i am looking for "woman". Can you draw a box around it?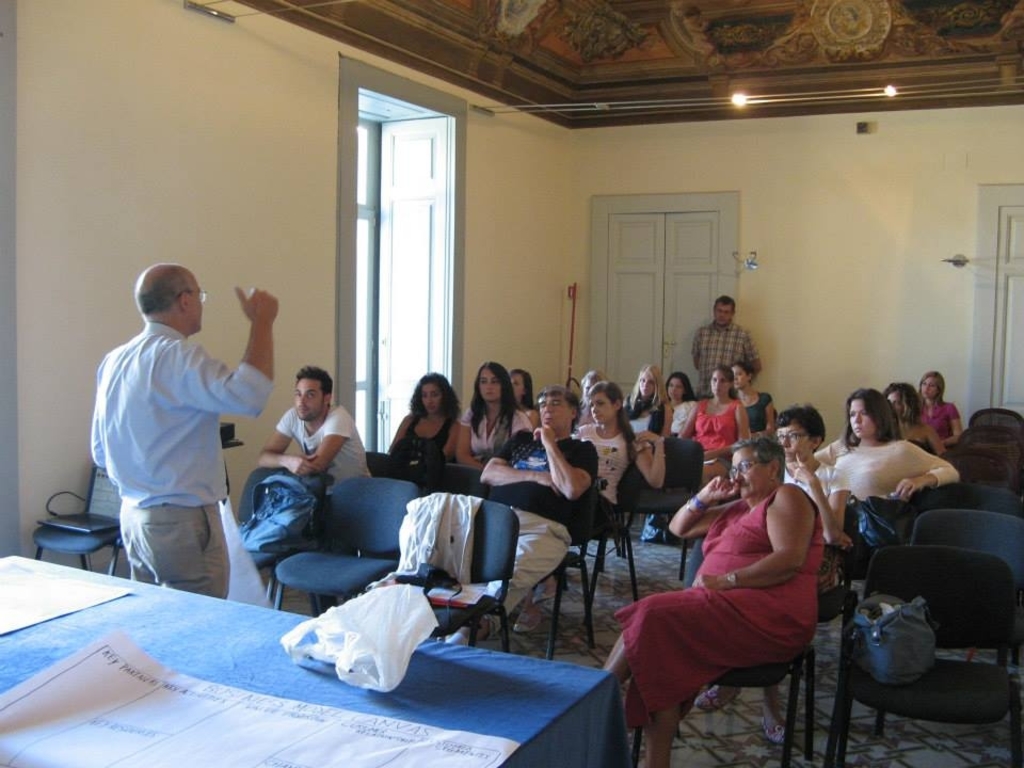
Sure, the bounding box is select_region(599, 438, 825, 767).
